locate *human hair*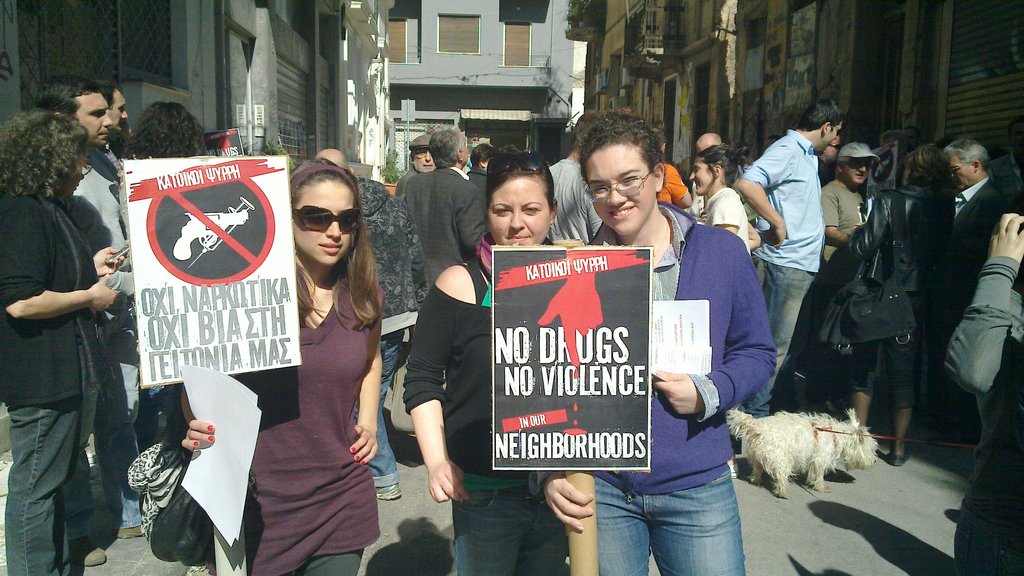
[left=792, top=95, right=842, bottom=129]
